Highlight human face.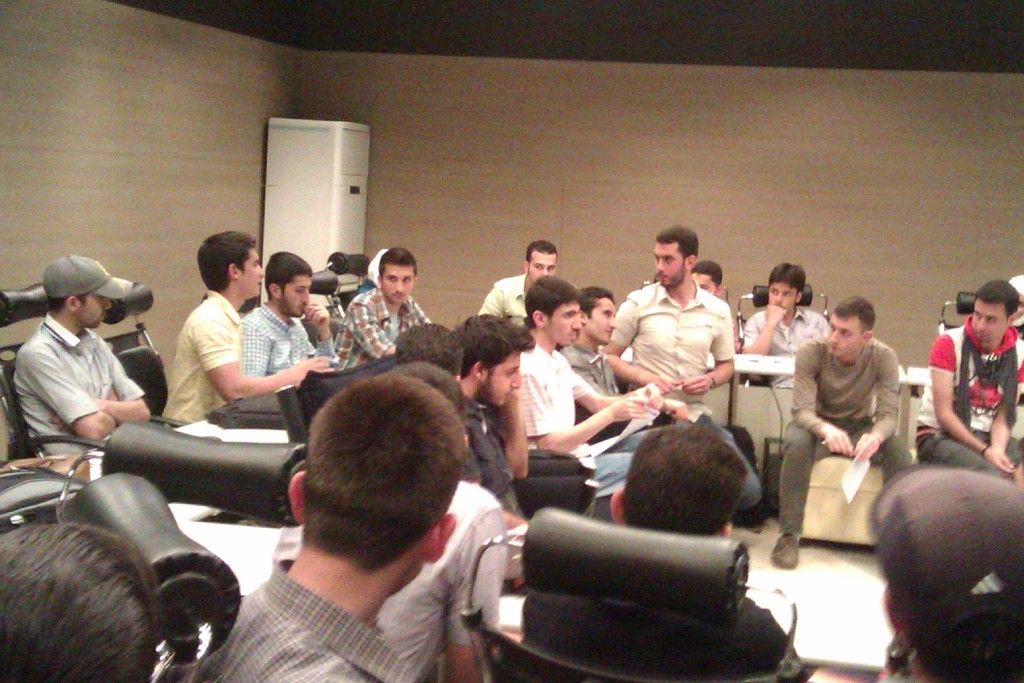
Highlighted region: bbox=(532, 251, 557, 281).
